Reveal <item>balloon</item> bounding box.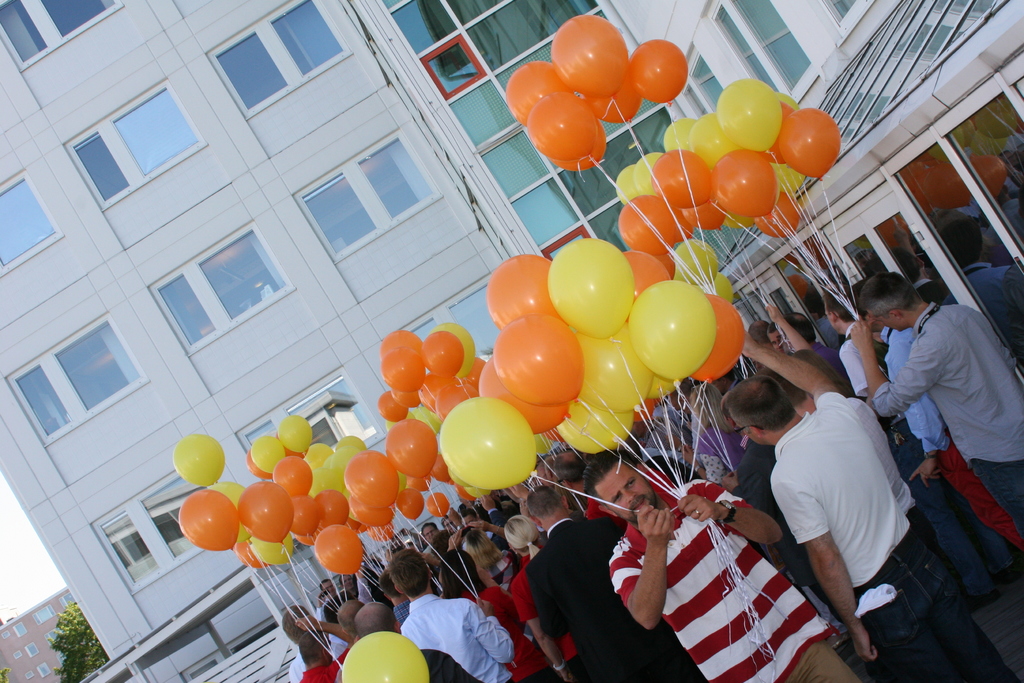
Revealed: region(628, 34, 691, 110).
